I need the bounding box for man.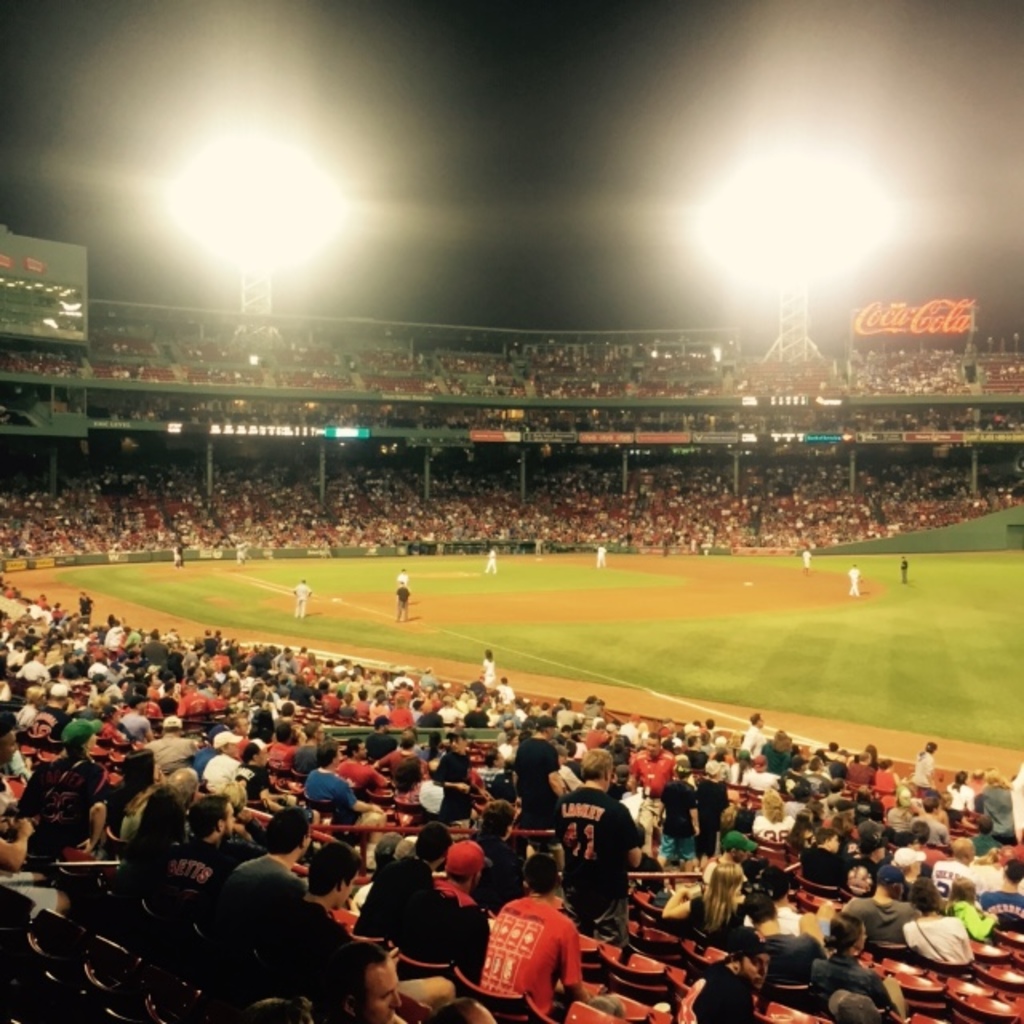
Here it is: [left=136, top=766, right=195, bottom=858].
